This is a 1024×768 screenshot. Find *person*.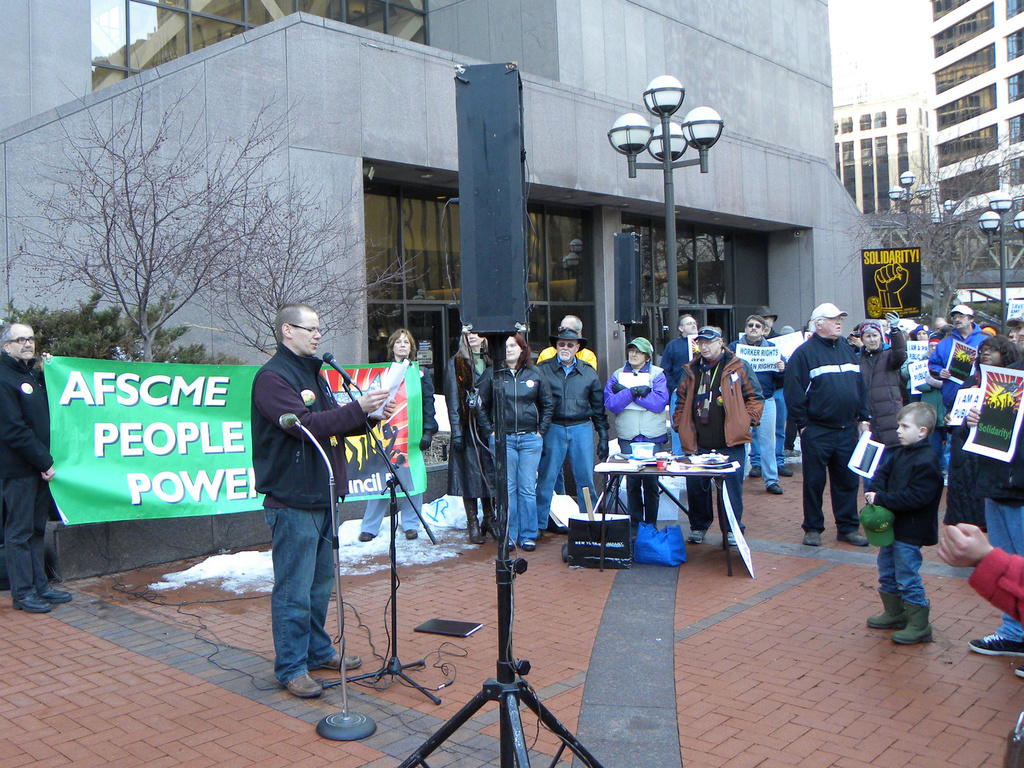
Bounding box: Rect(856, 312, 906, 490).
